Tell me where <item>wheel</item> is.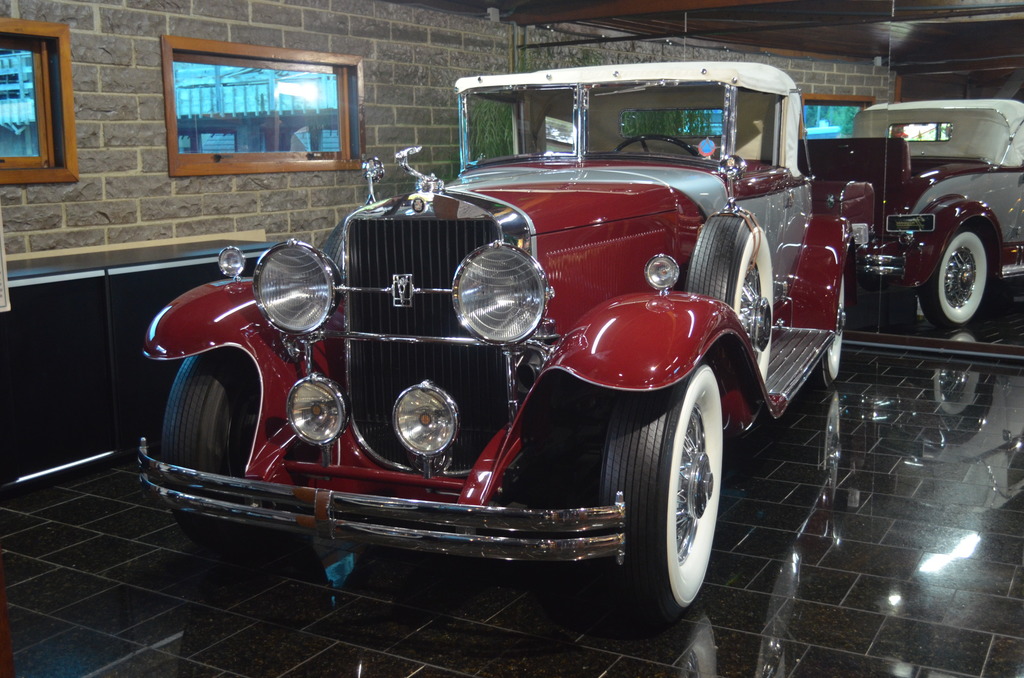
<item>wheel</item> is at x1=792 y1=271 x2=850 y2=408.
